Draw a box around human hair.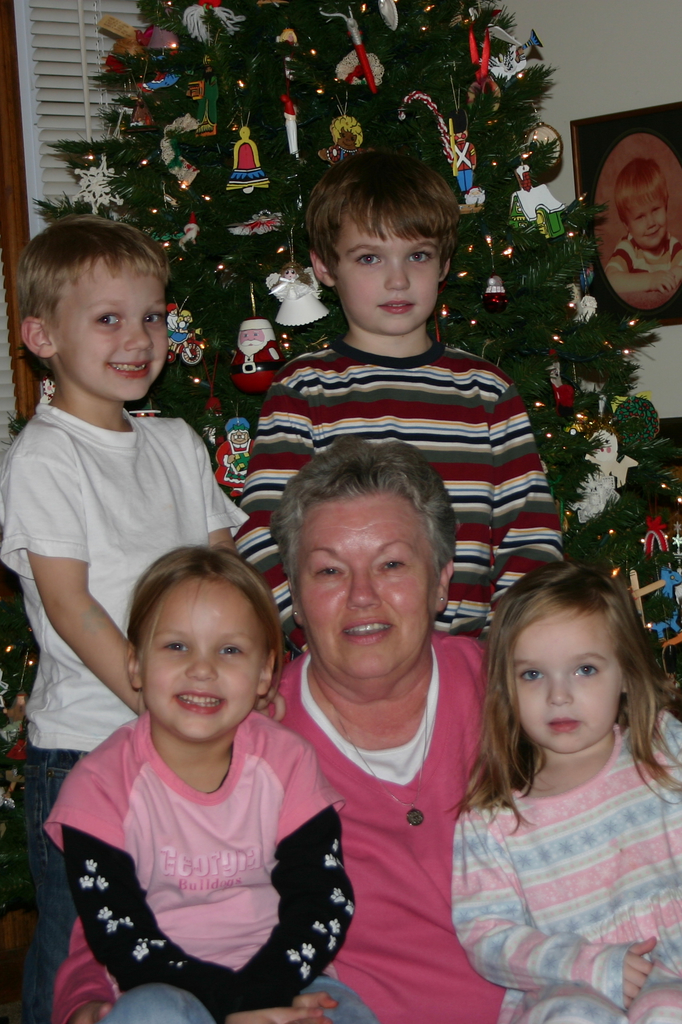
locate(278, 259, 316, 292).
